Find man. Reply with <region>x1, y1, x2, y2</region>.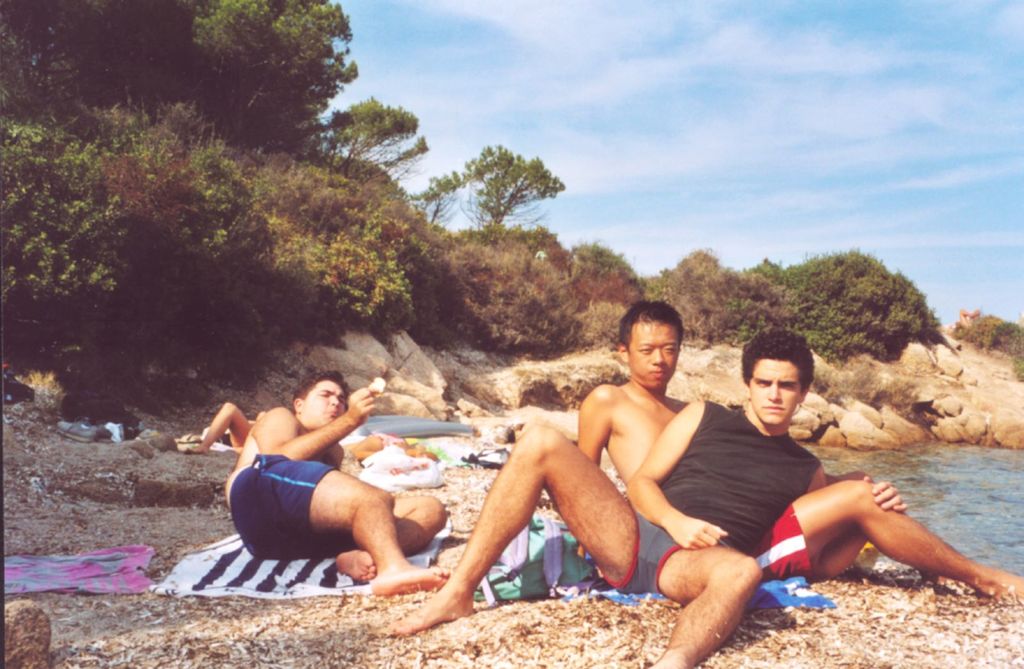
<region>572, 299, 1023, 606</region>.
